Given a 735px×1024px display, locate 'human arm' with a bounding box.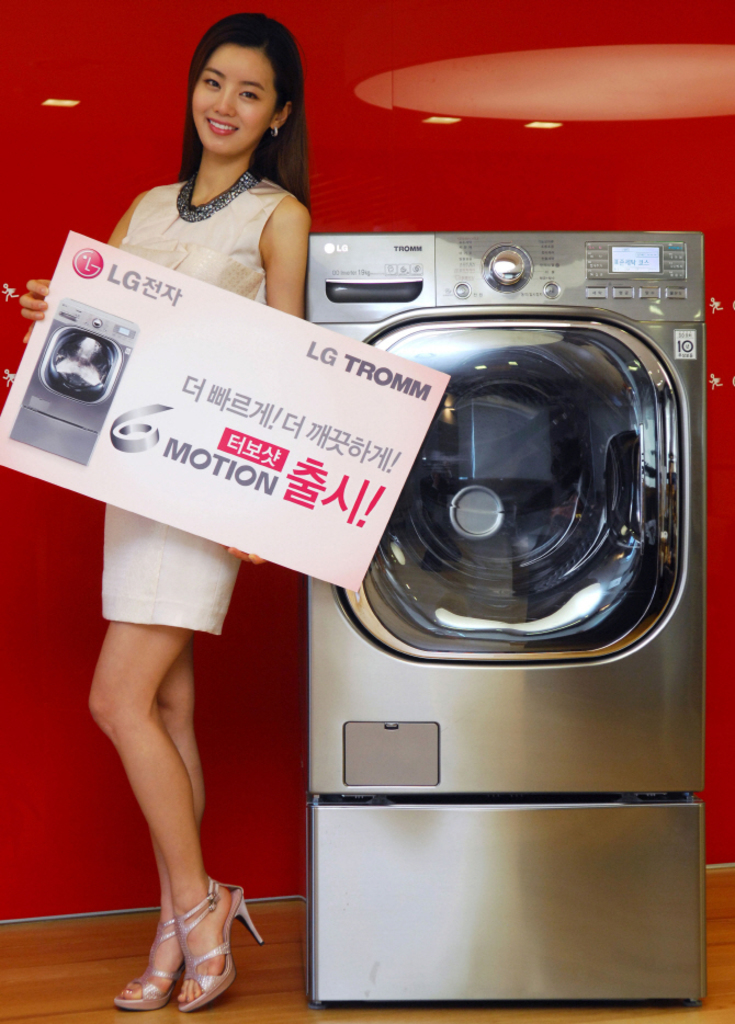
Located: x1=251 y1=203 x2=310 y2=566.
